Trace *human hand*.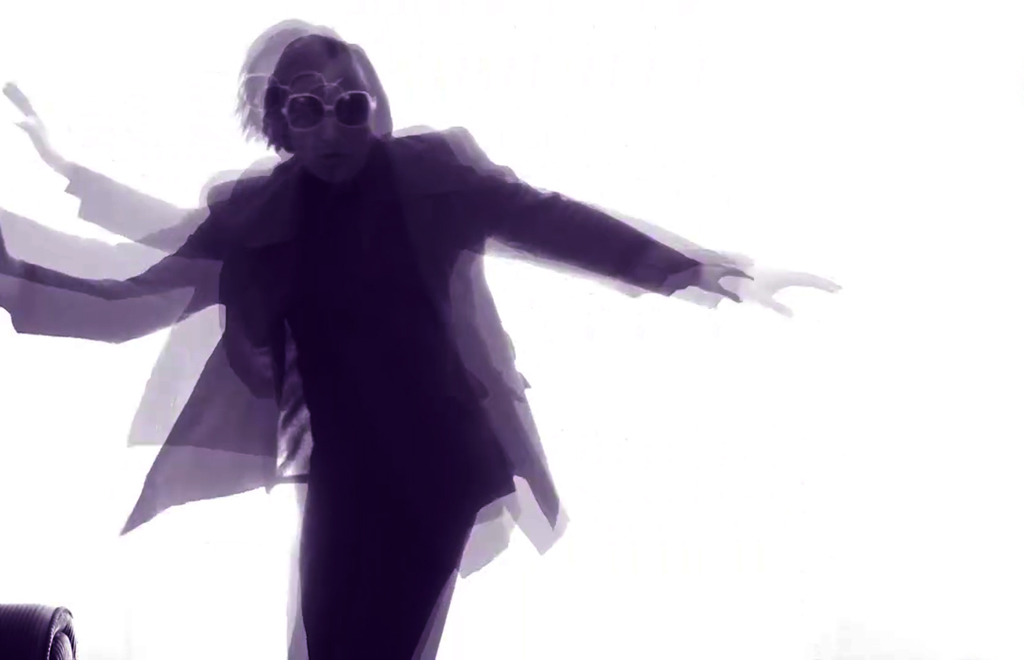
Traced to bbox=(741, 266, 846, 319).
